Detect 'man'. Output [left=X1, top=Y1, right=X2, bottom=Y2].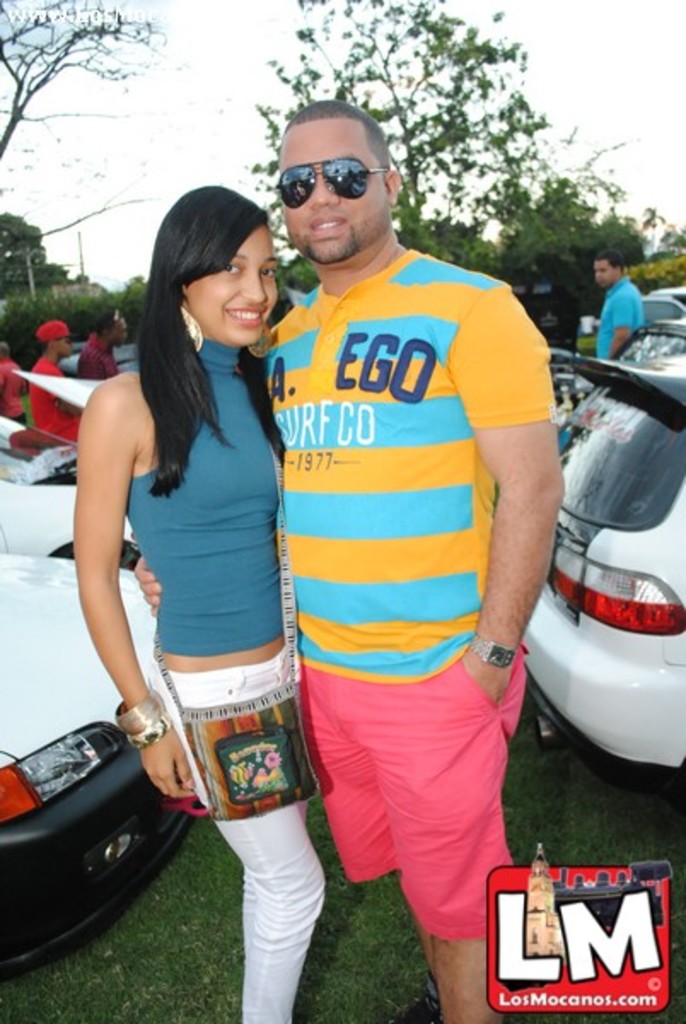
[left=596, top=254, right=645, bottom=358].
